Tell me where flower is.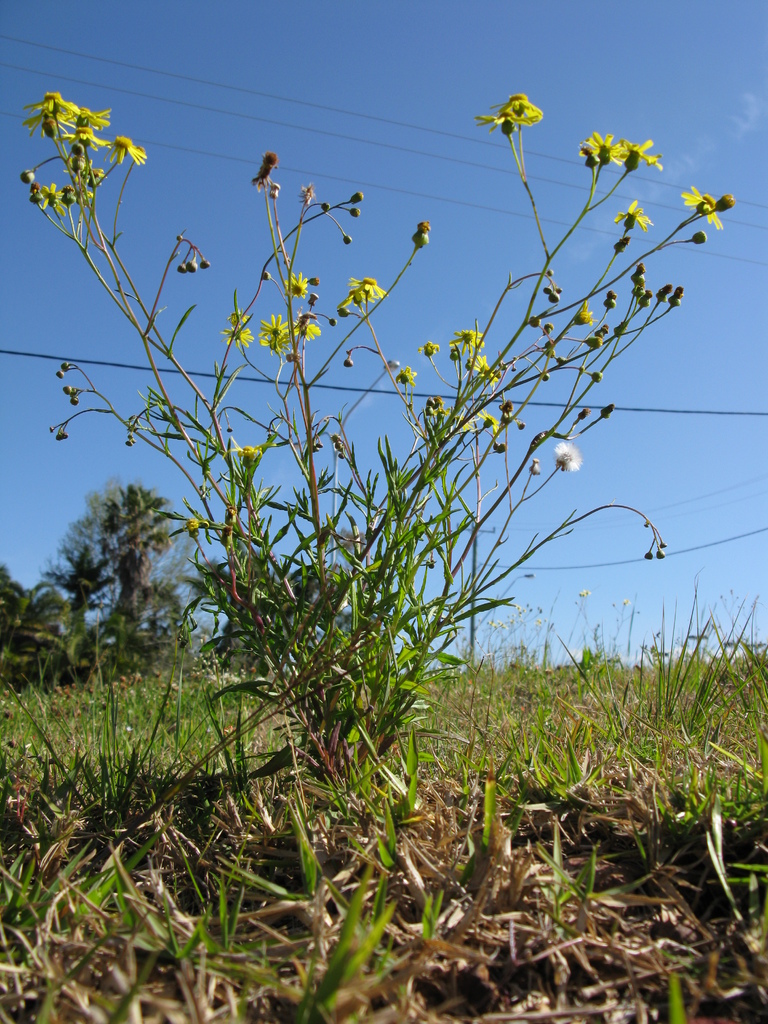
flower is at <bbox>255, 316, 294, 345</bbox>.
